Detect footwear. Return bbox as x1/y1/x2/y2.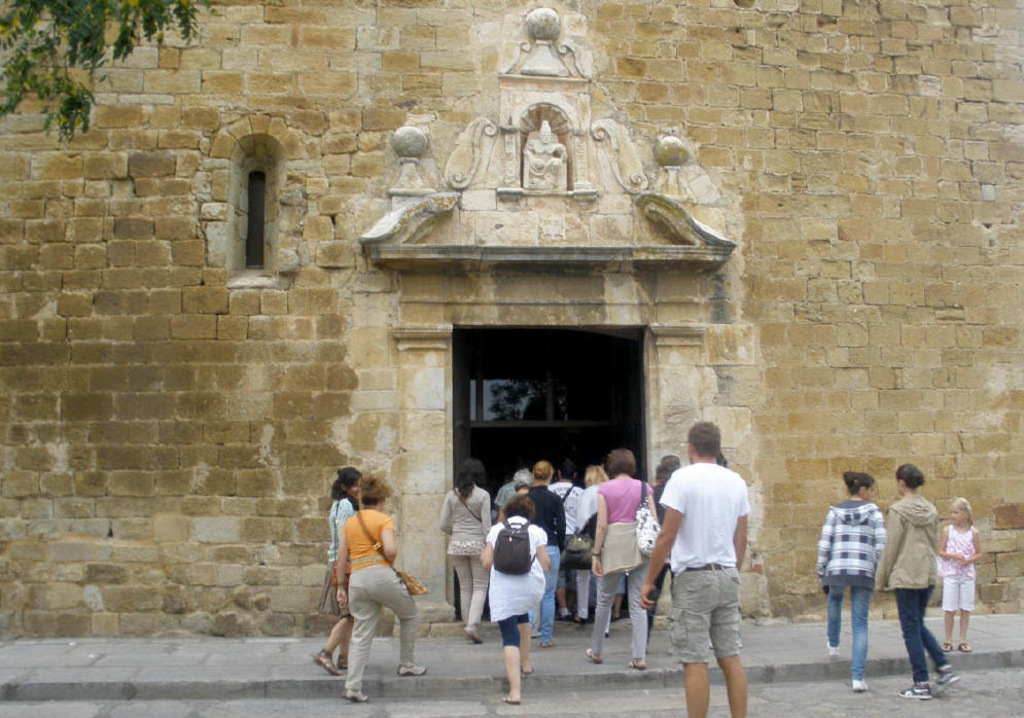
524/662/532/673.
